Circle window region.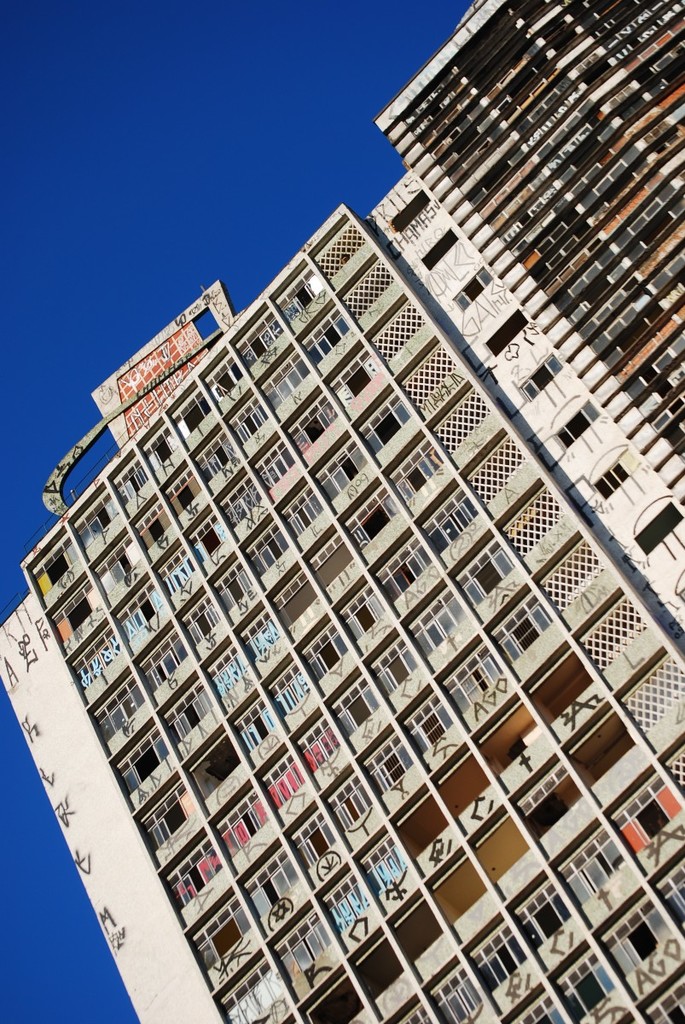
Region: crop(409, 591, 466, 656).
